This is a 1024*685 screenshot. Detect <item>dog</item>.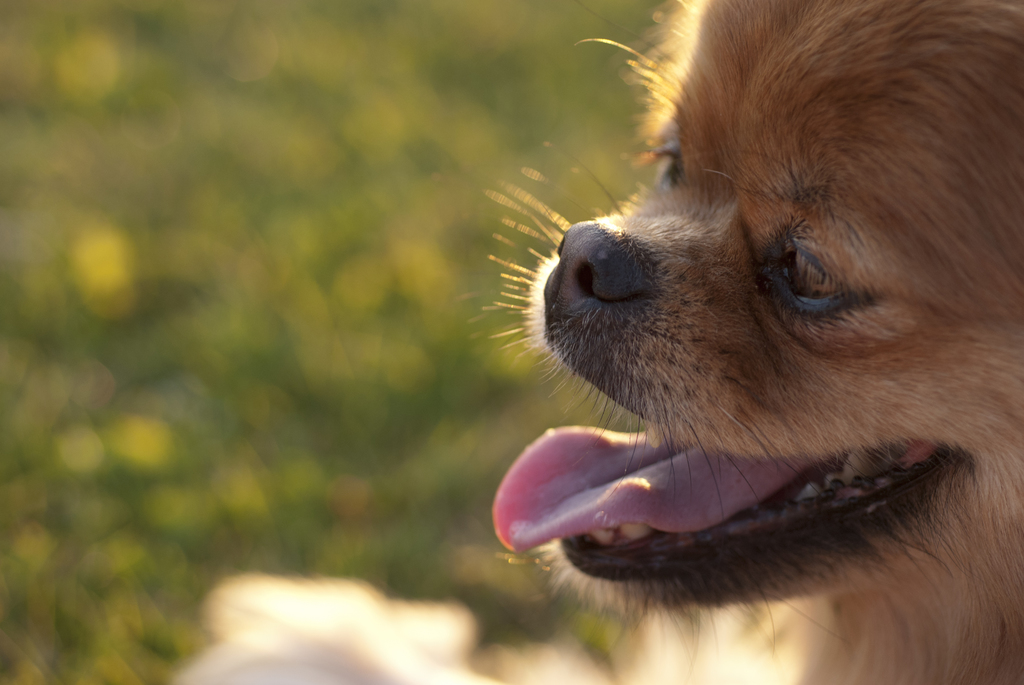
(left=483, top=0, right=1023, bottom=684).
